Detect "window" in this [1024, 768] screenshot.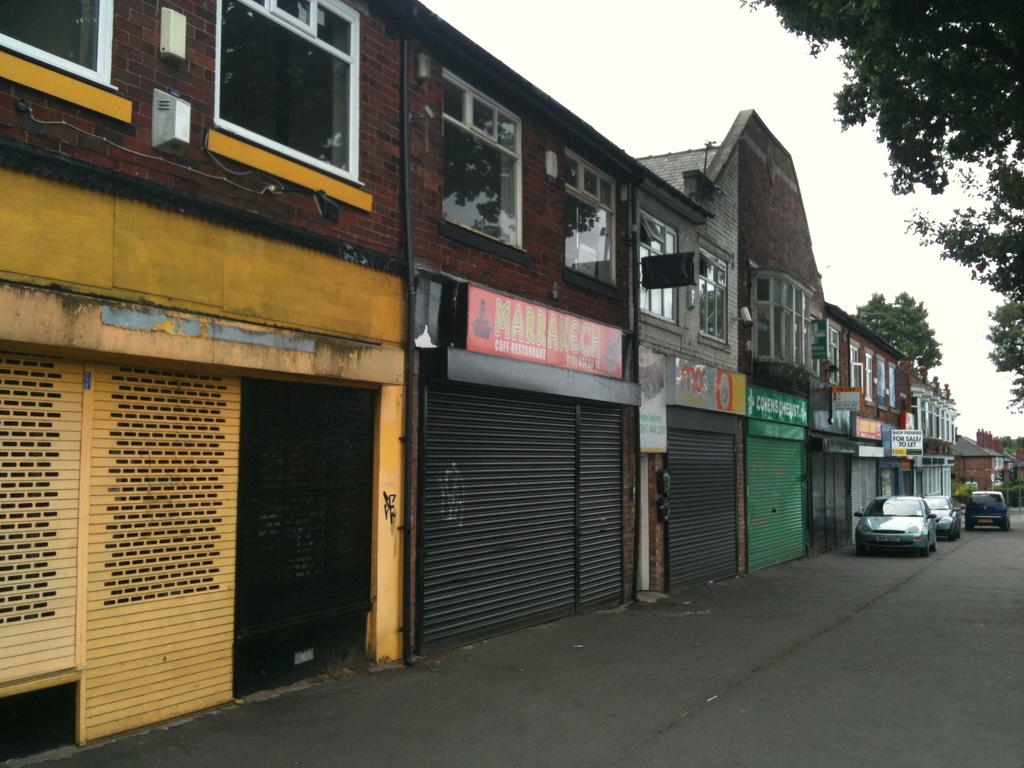
Detection: Rect(554, 147, 619, 300).
